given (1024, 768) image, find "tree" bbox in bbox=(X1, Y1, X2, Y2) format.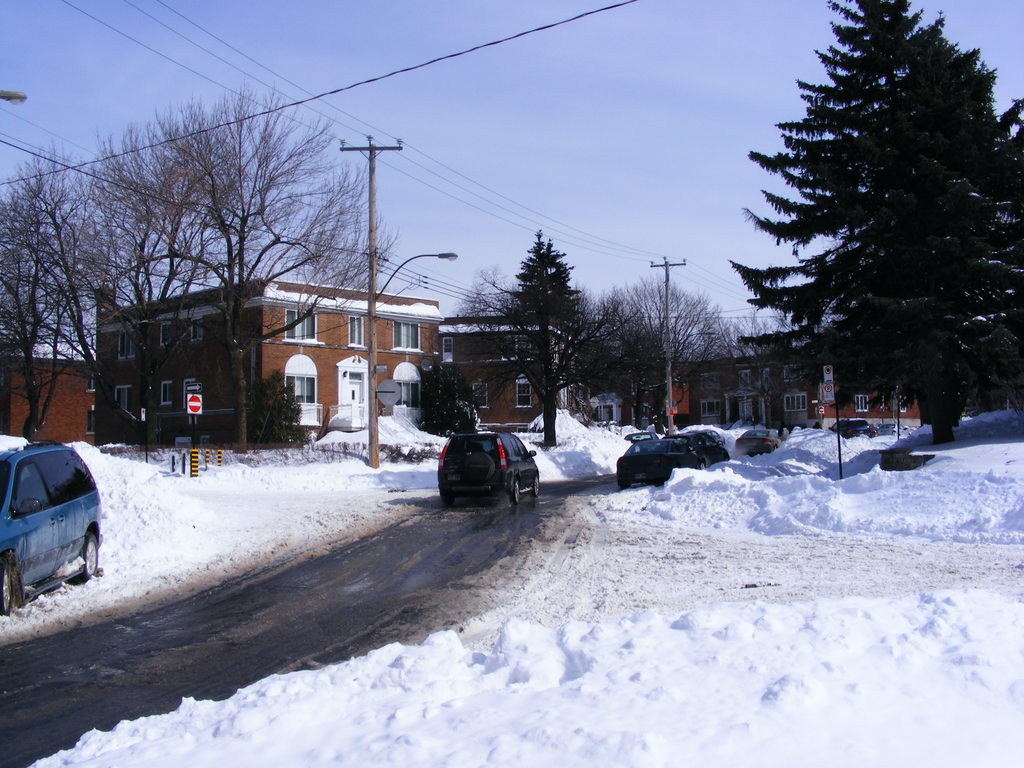
bbox=(2, 124, 219, 450).
